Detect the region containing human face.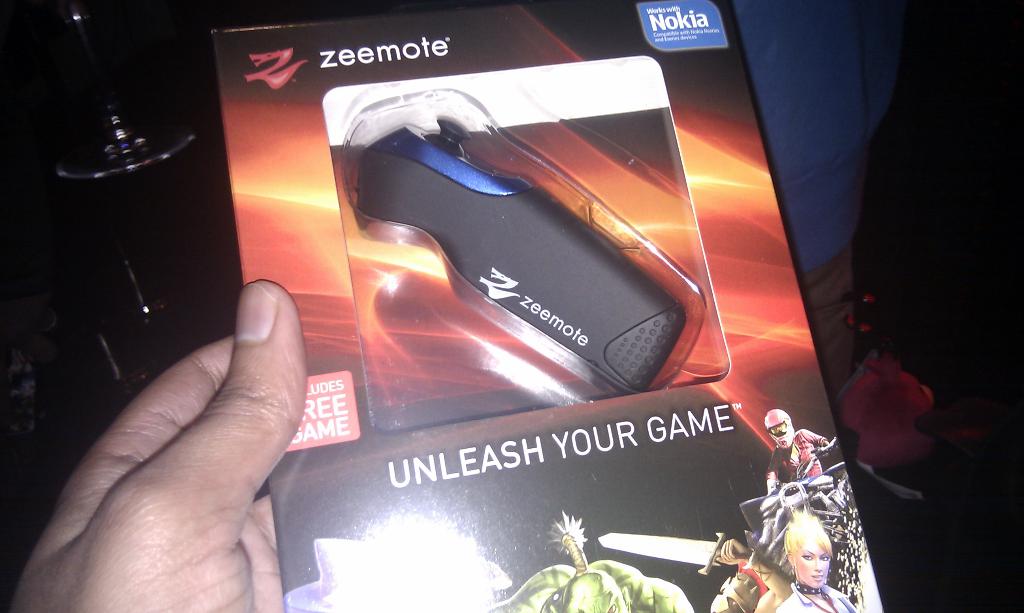
772, 427, 794, 453.
